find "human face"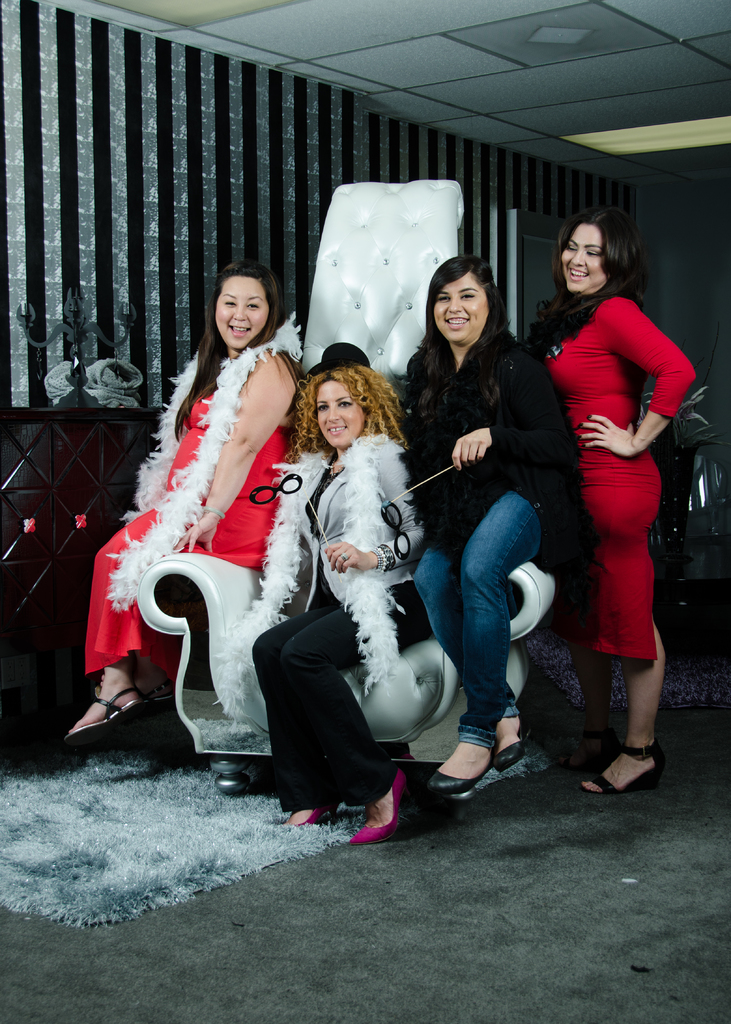
{"x1": 312, "y1": 380, "x2": 368, "y2": 450}
